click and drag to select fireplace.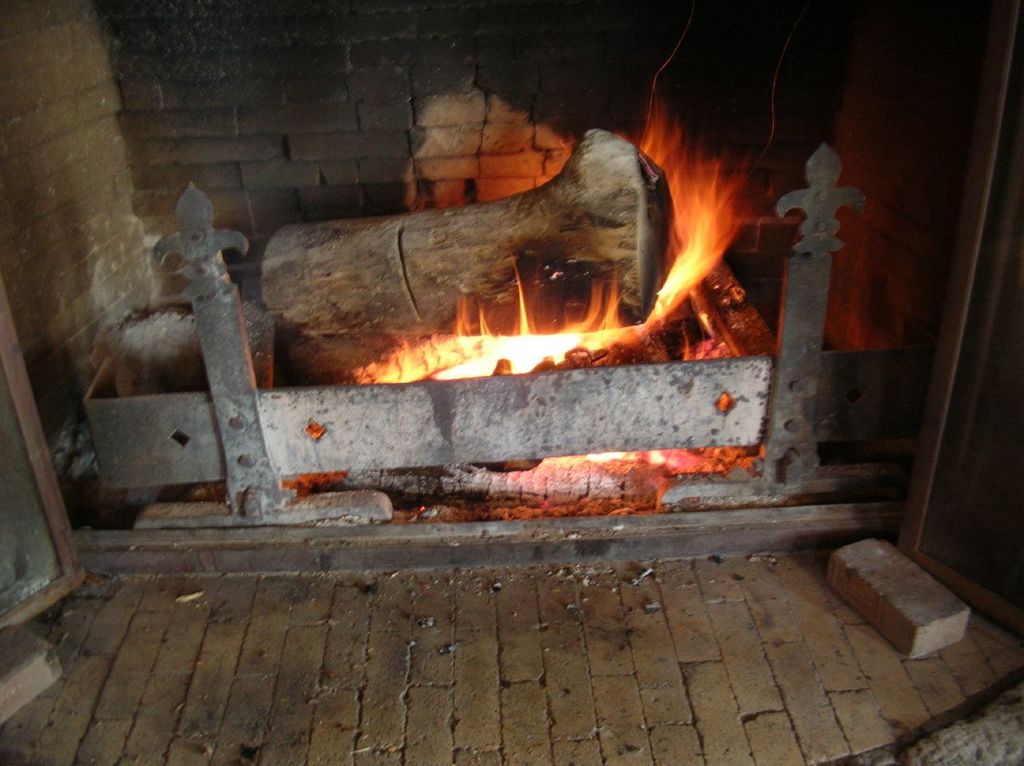
Selection: BBox(0, 0, 1023, 571).
